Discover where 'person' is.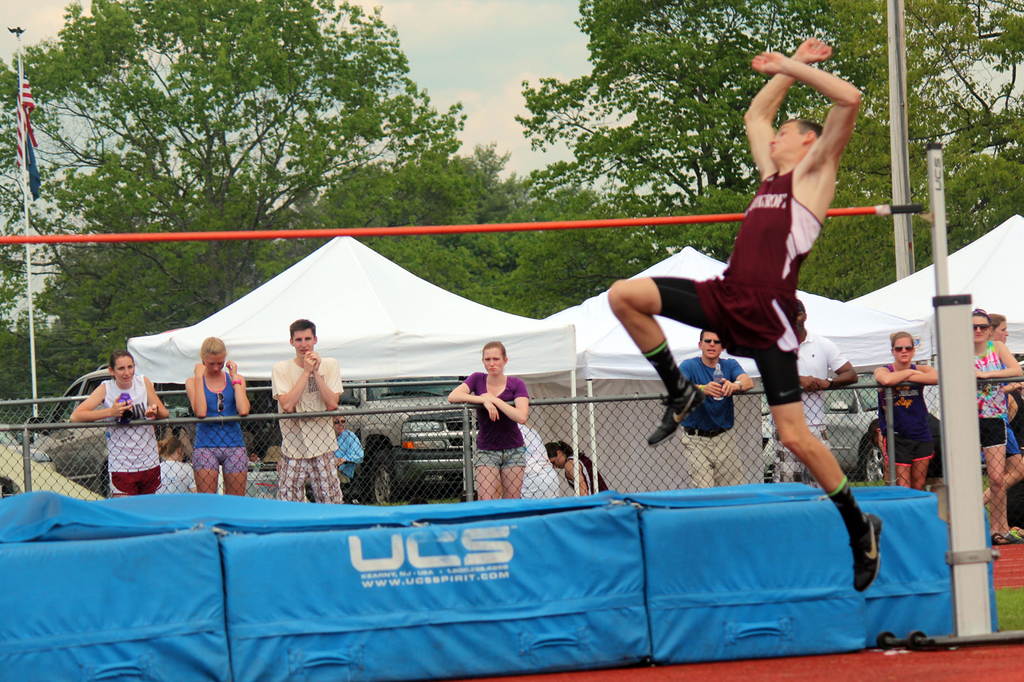
Discovered at x1=182 y1=333 x2=251 y2=490.
